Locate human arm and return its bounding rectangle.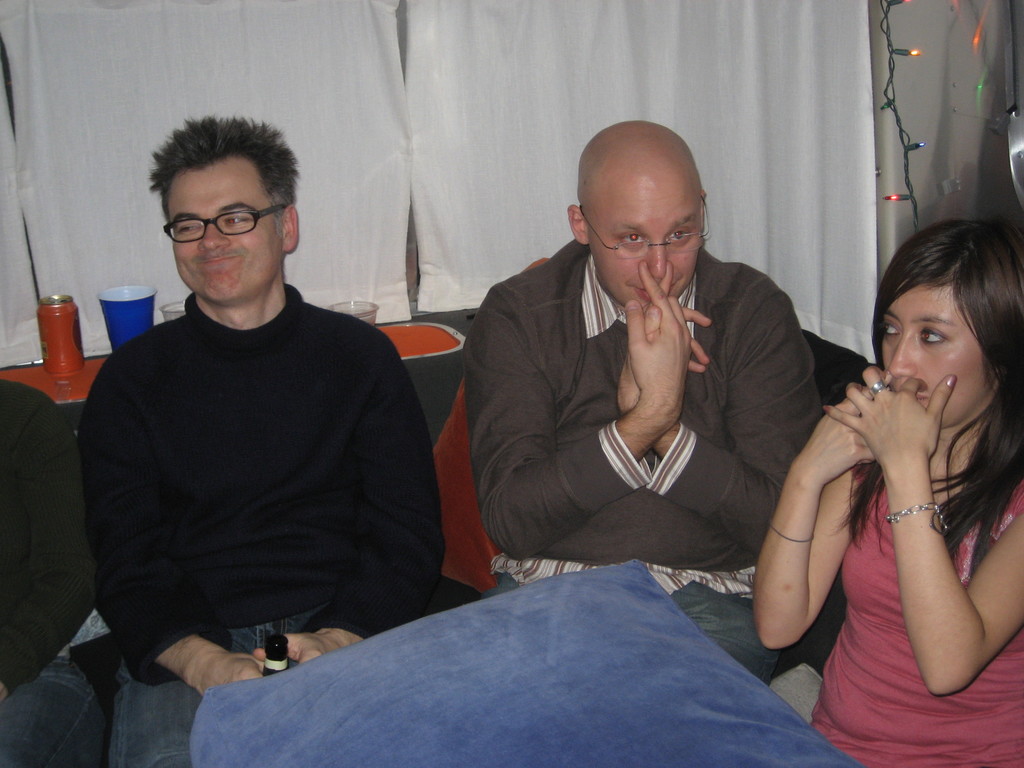
[x1=244, y1=330, x2=437, y2=666].
